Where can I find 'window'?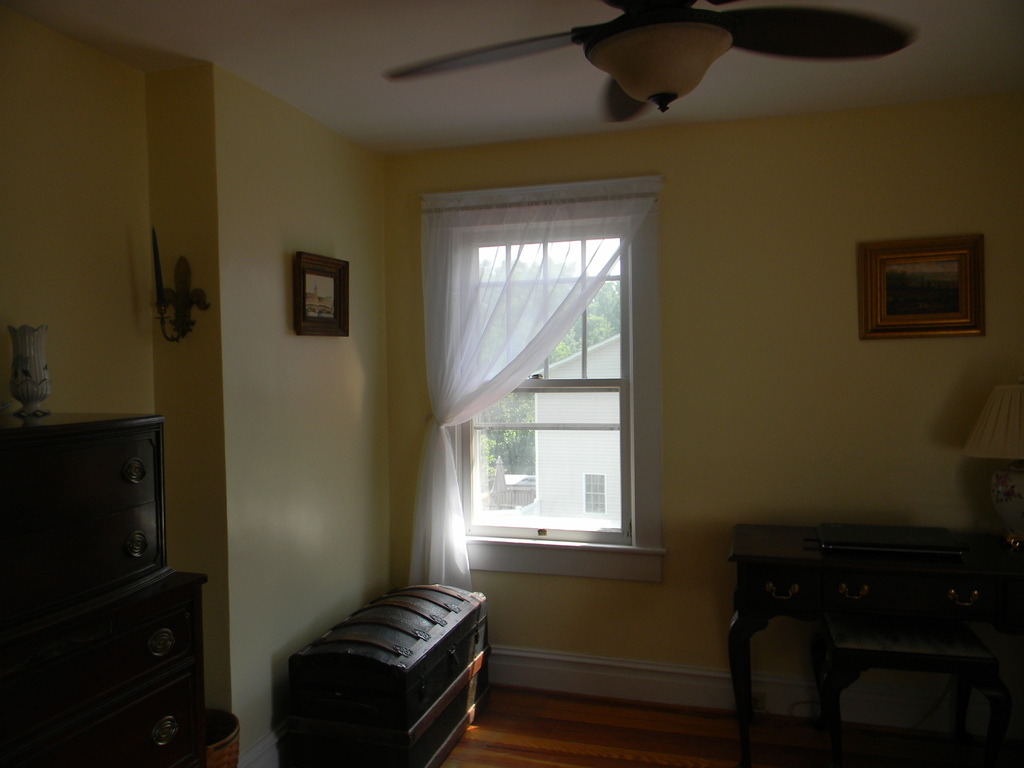
You can find it at <bbox>580, 471, 606, 511</bbox>.
